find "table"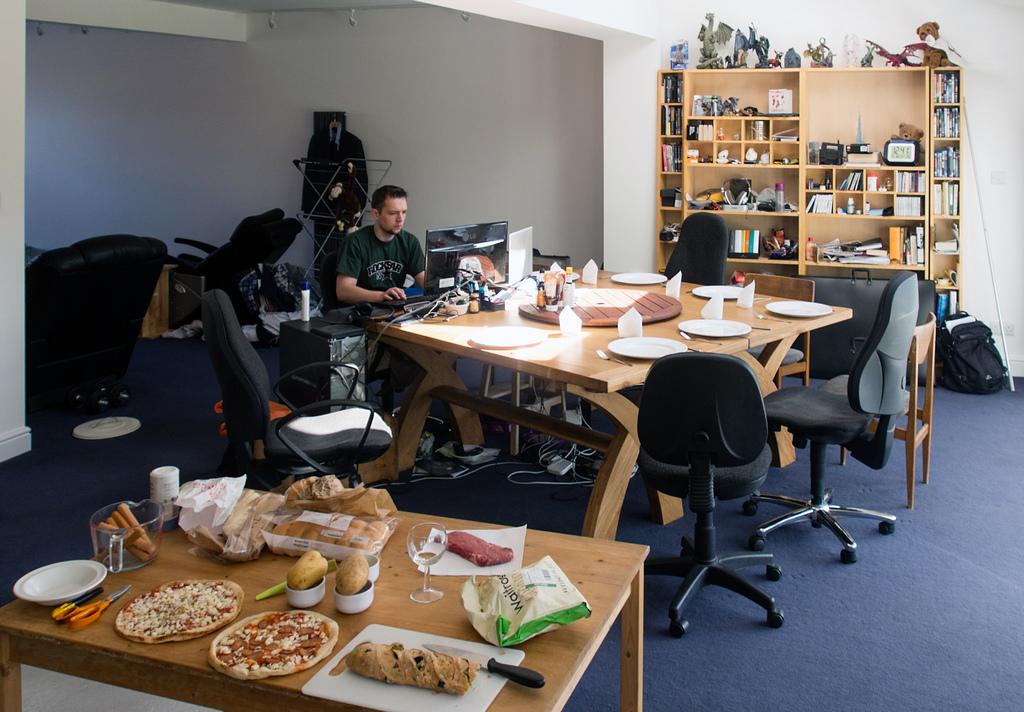
bbox(0, 483, 649, 711)
